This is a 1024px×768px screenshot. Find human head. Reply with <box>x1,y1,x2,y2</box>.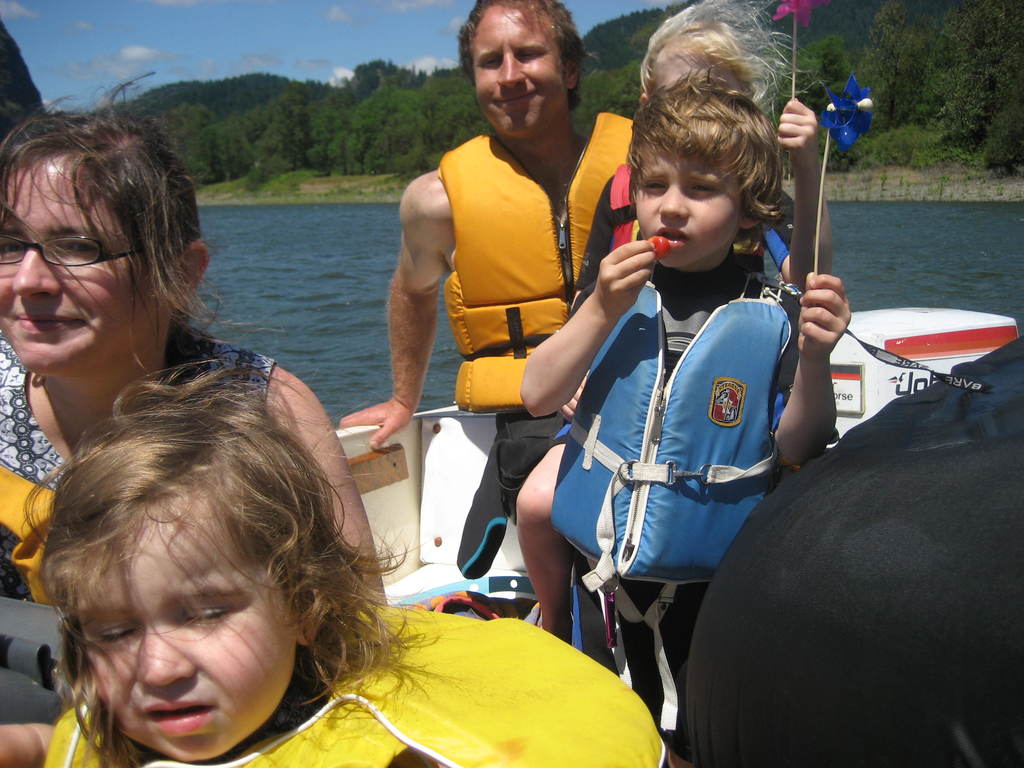
<box>456,0,586,138</box>.
